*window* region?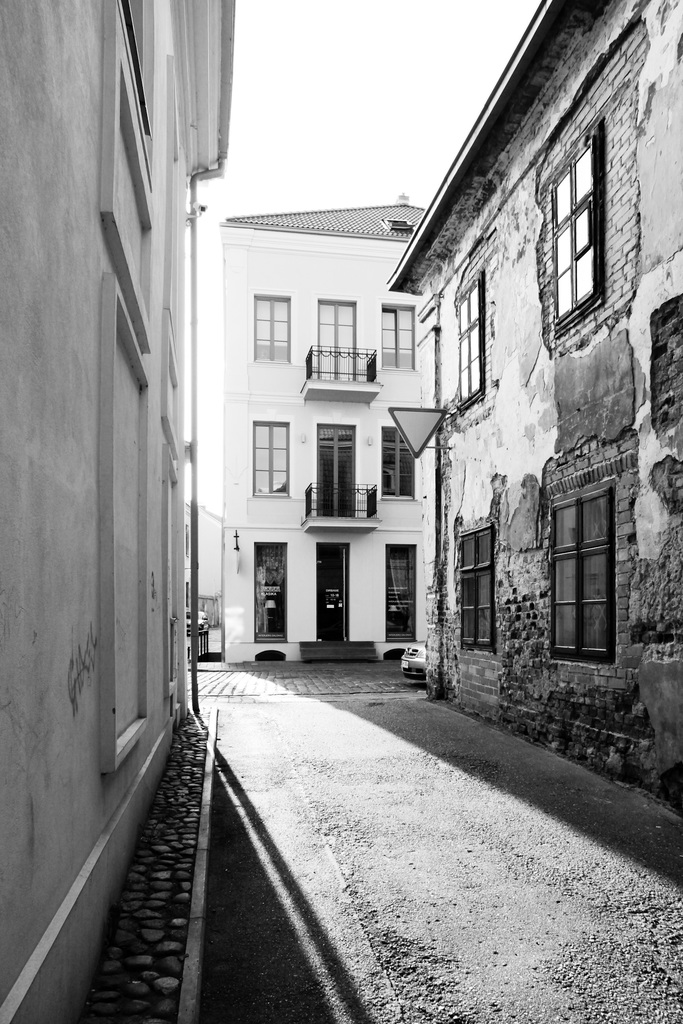
locate(447, 264, 500, 424)
